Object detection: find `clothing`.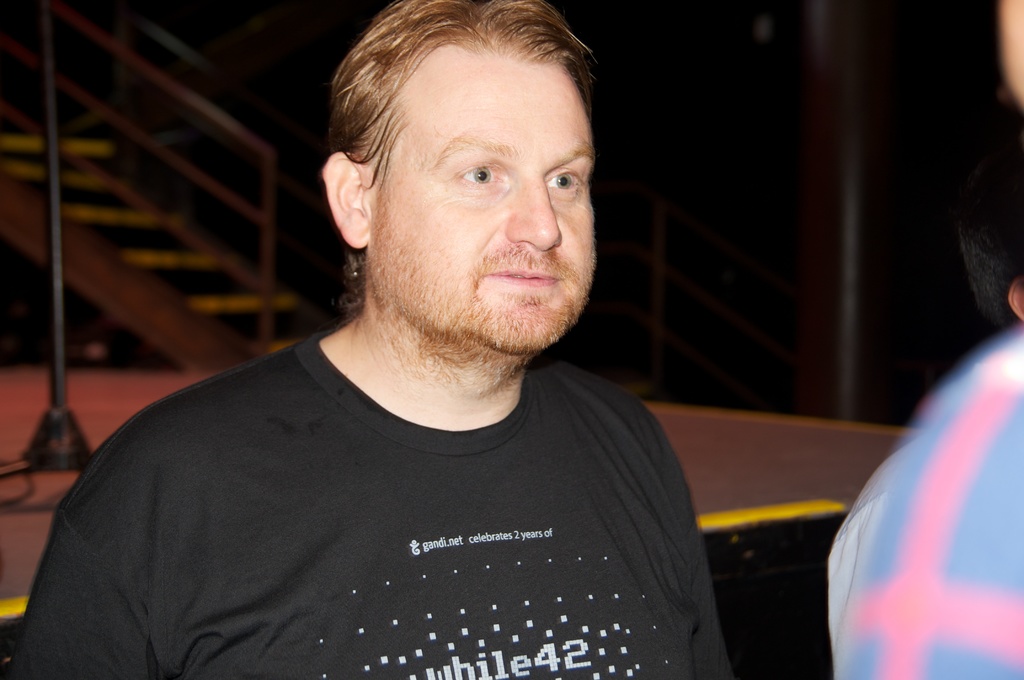
Rect(825, 321, 1023, 679).
